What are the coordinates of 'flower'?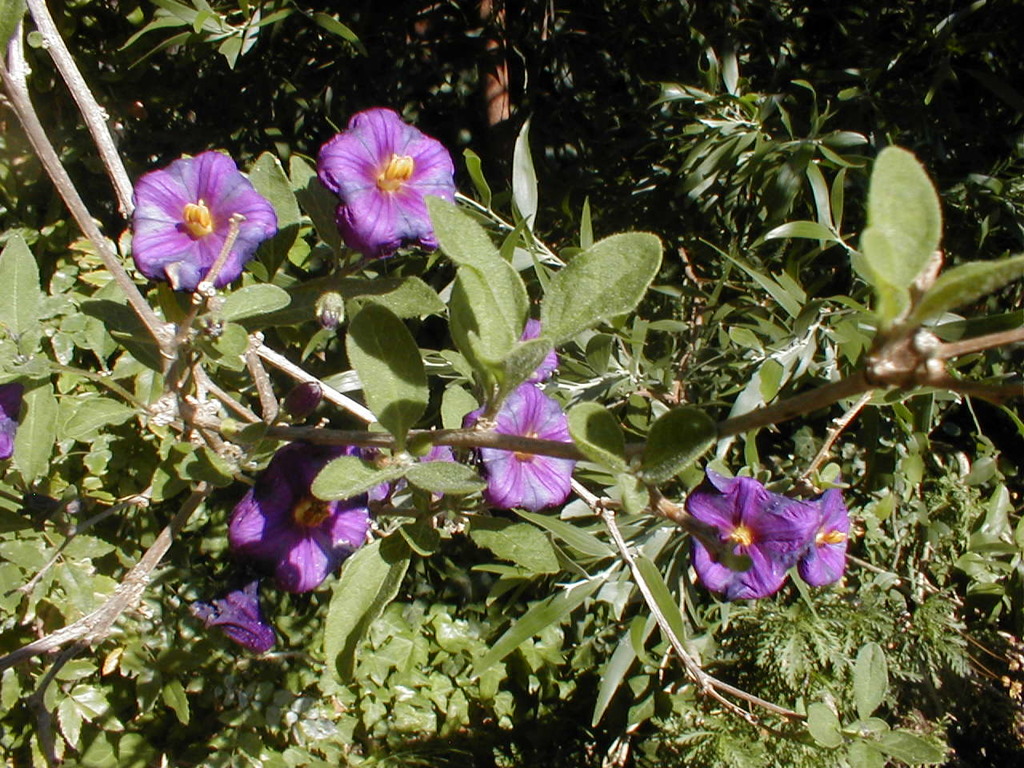
277/378/325/418.
